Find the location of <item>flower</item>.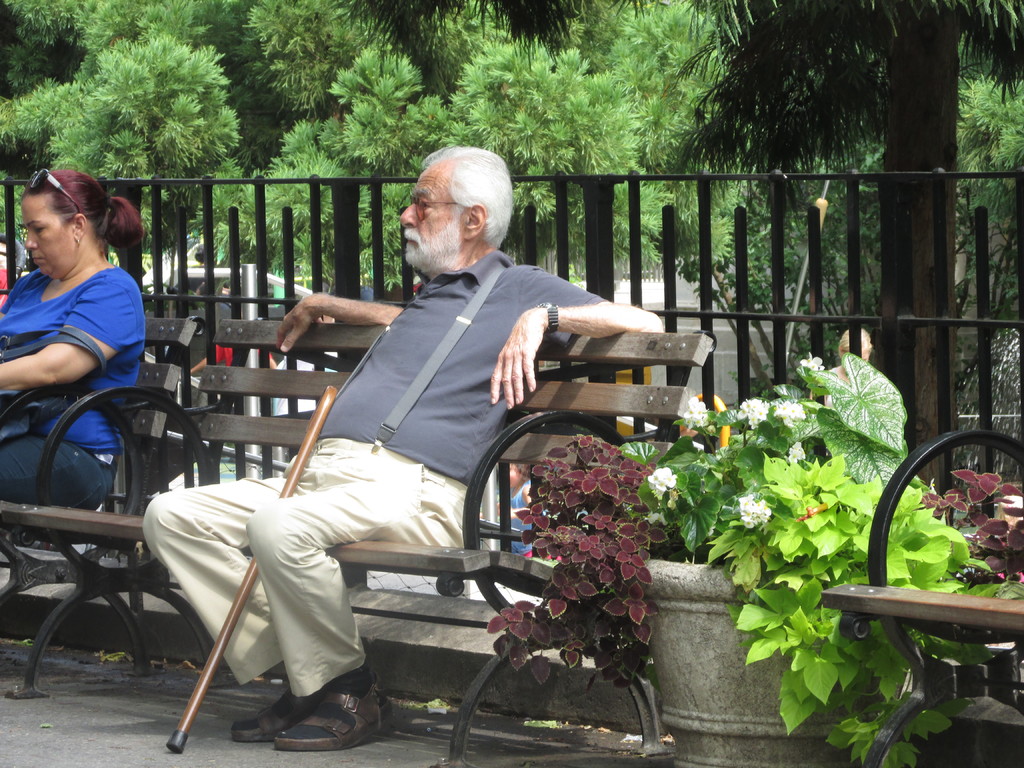
Location: x1=641, y1=468, x2=685, y2=495.
